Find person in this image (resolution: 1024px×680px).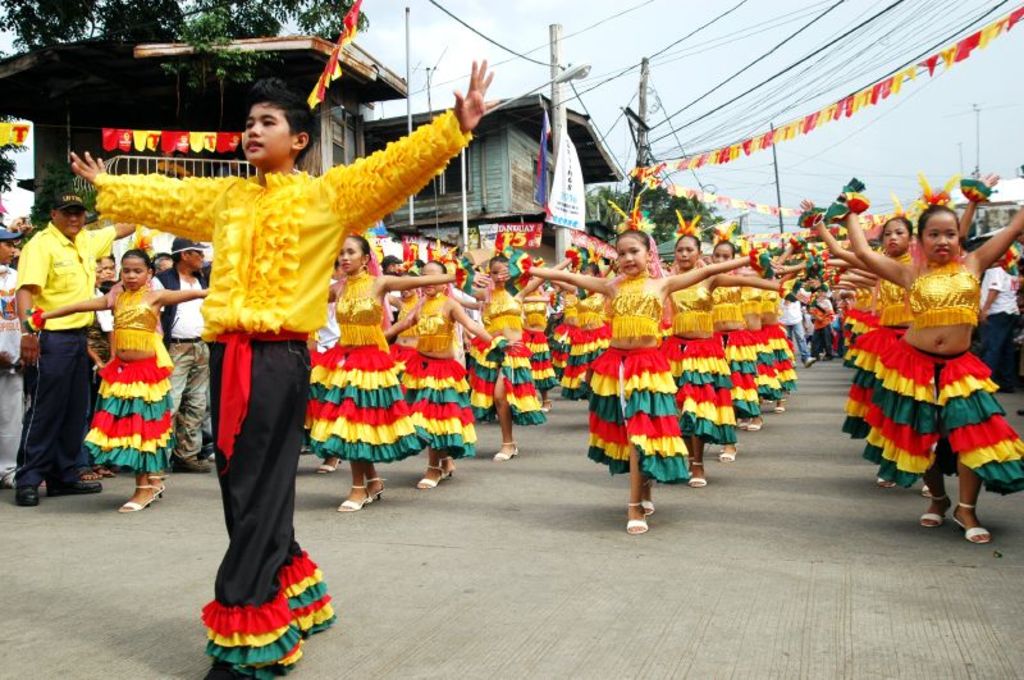
select_region(63, 92, 477, 679).
